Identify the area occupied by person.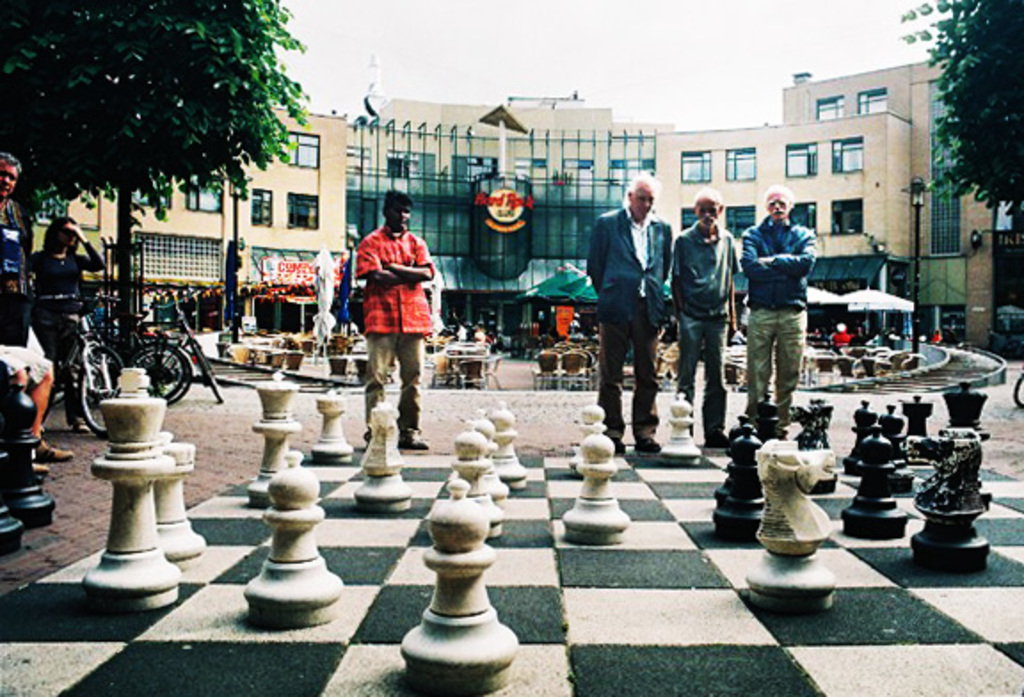
Area: box(473, 324, 484, 341).
